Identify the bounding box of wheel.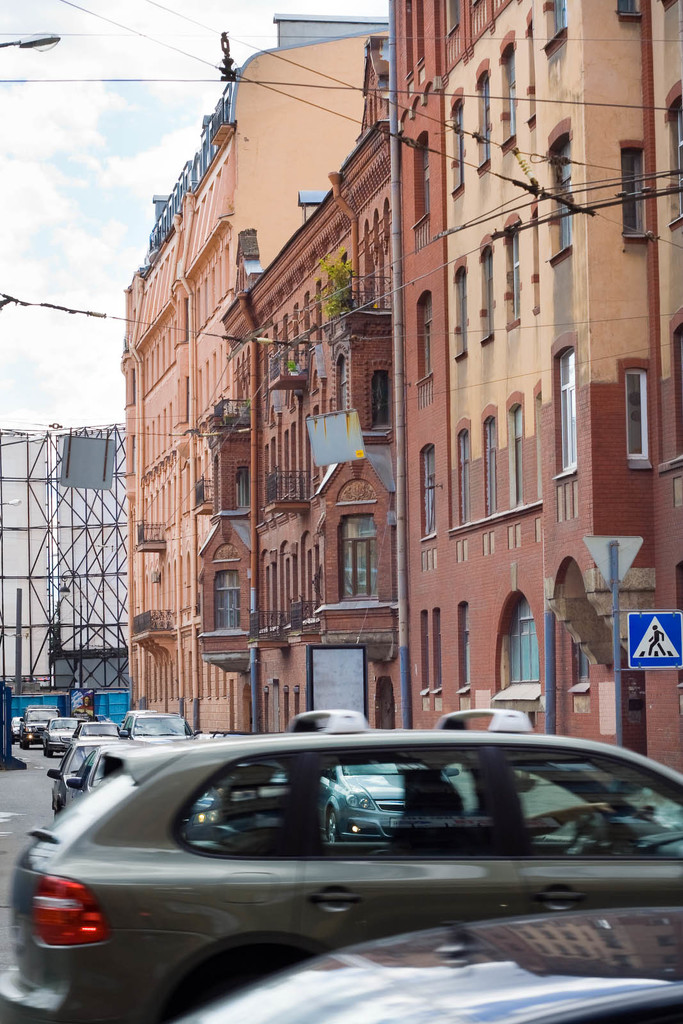
BBox(165, 951, 297, 1023).
